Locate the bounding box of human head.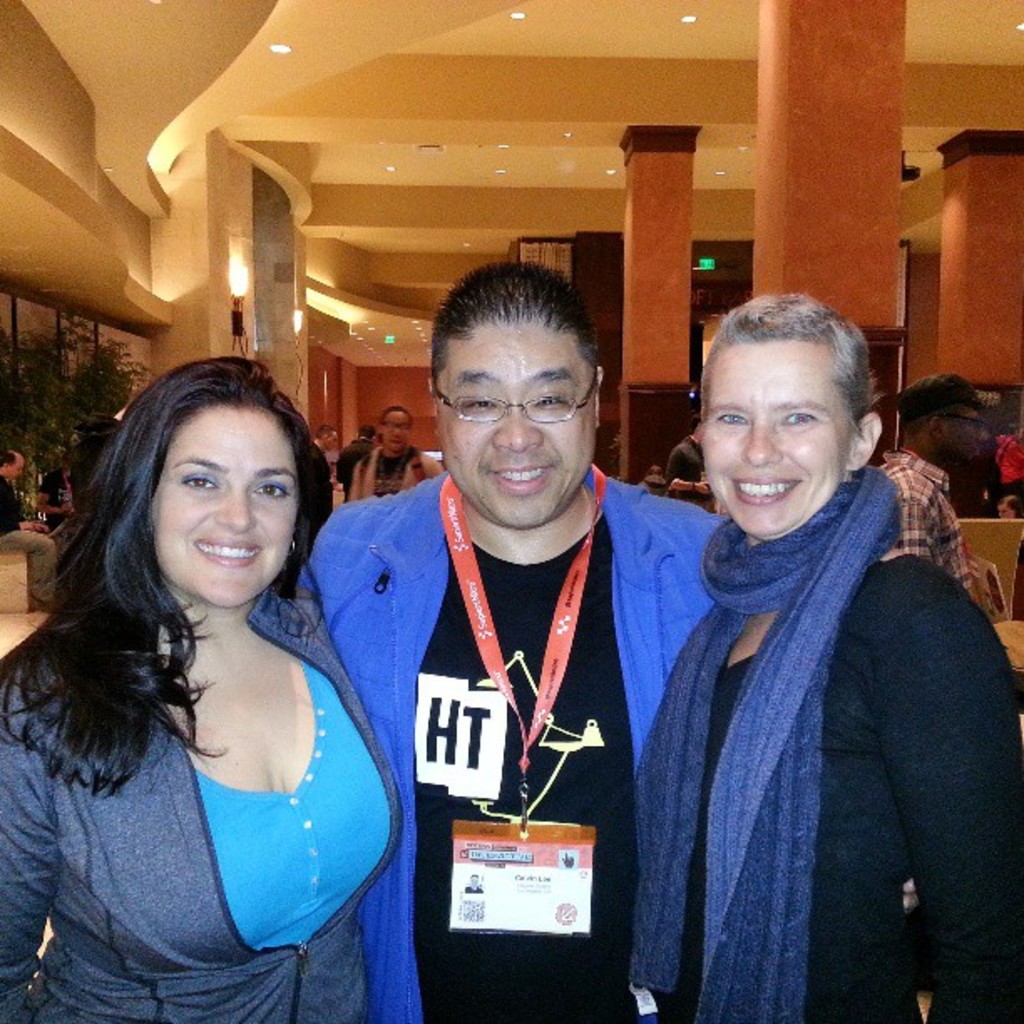
Bounding box: 137, 356, 315, 609.
